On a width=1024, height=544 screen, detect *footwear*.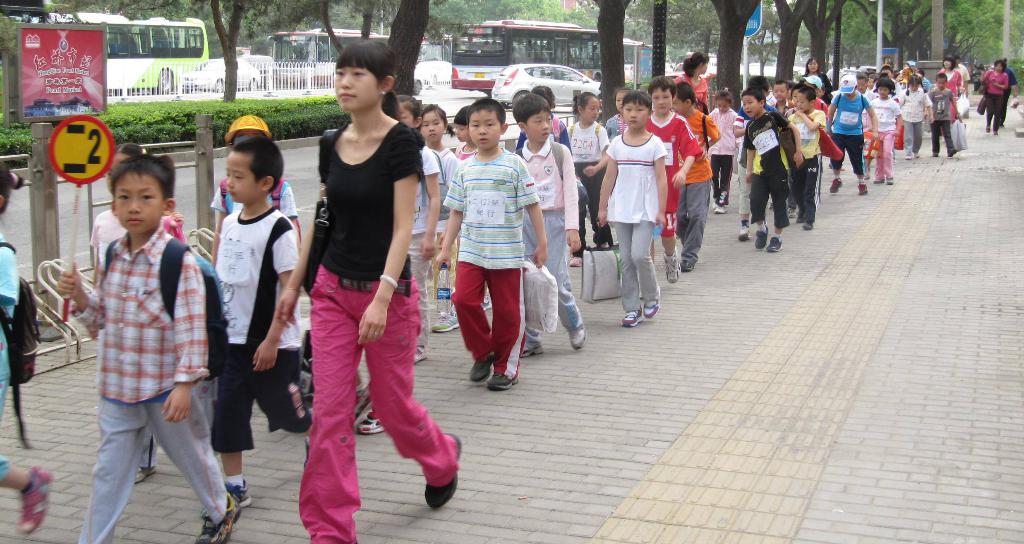
left=678, top=257, right=692, bottom=274.
